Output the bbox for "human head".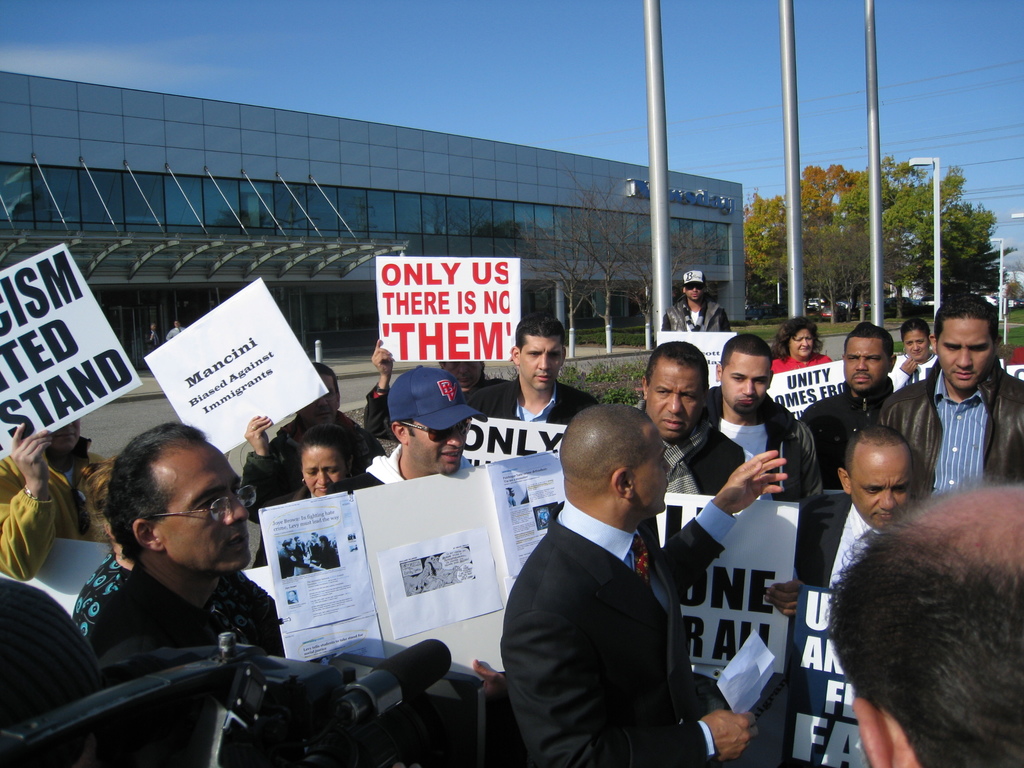
box(509, 314, 570, 392).
